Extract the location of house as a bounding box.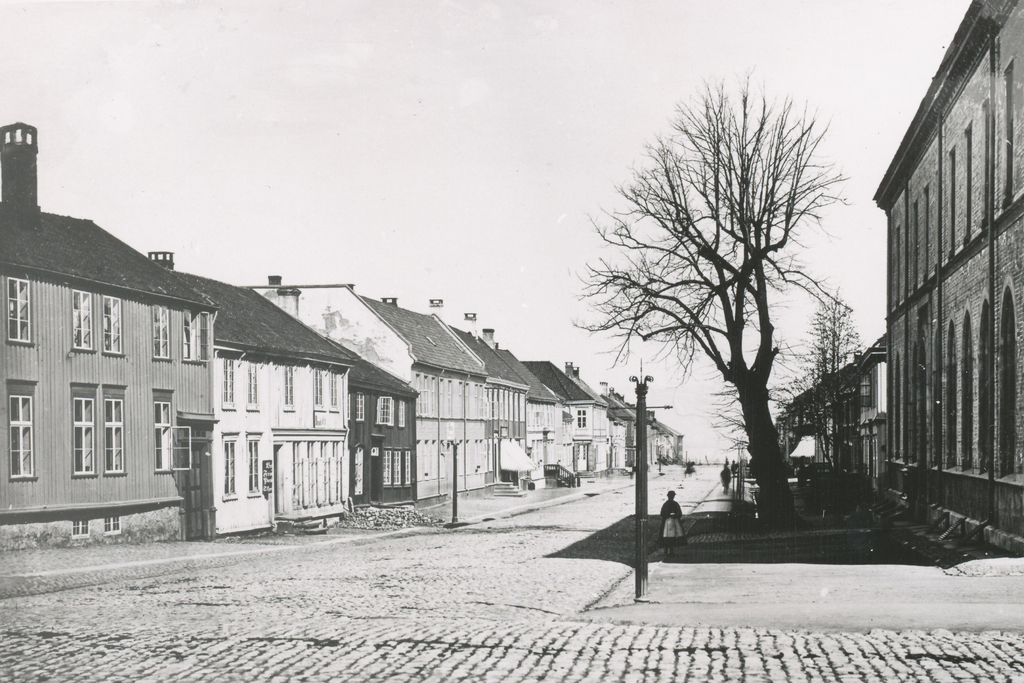
bbox=(2, 112, 193, 584).
